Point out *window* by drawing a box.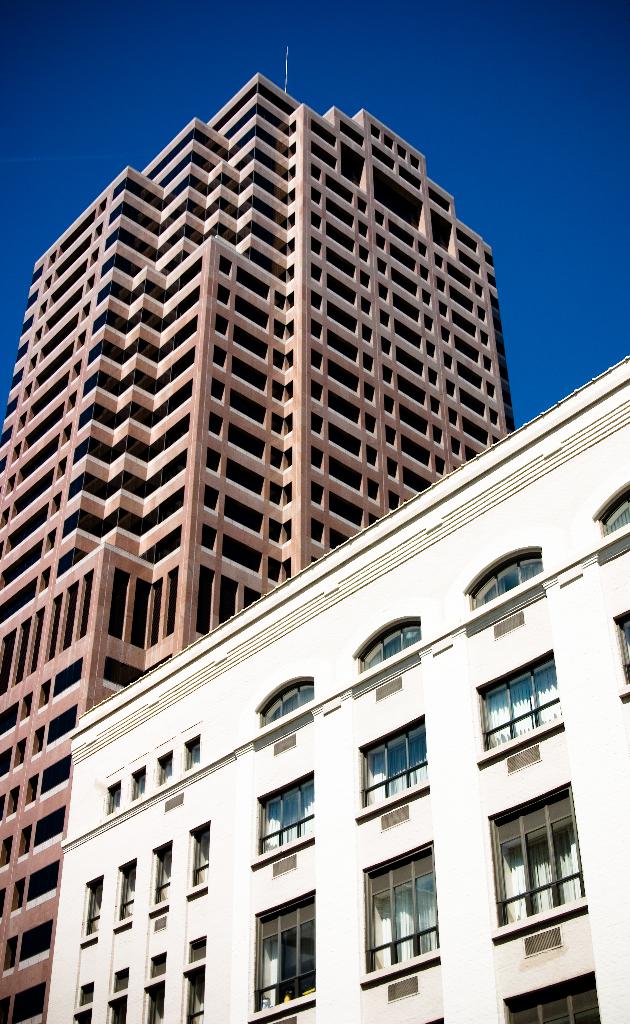
<region>503, 974, 599, 1023</region>.
